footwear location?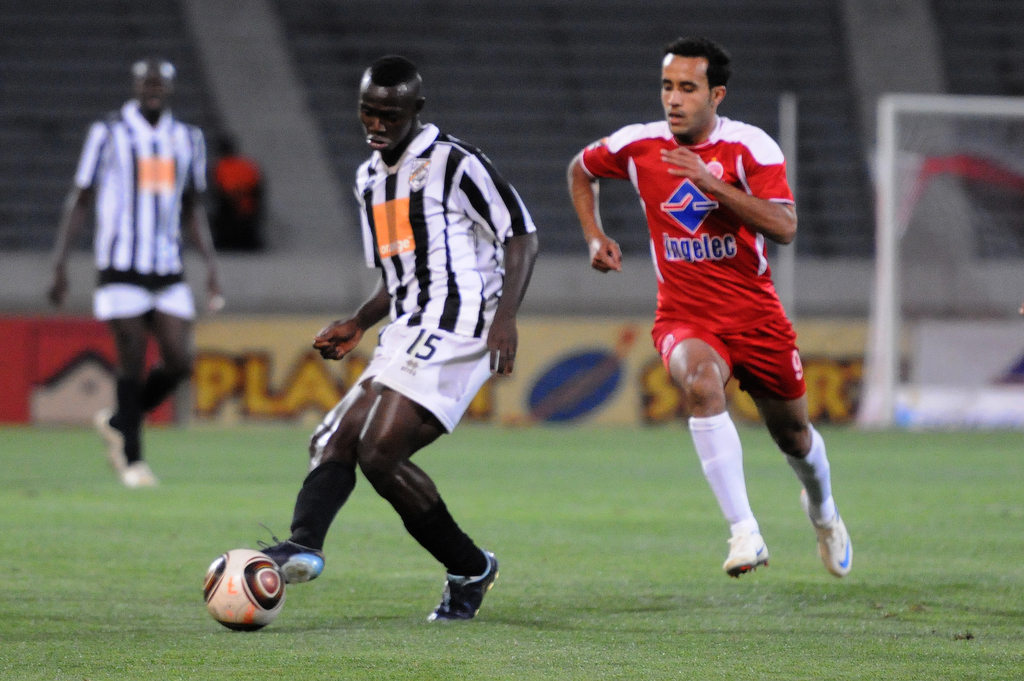
detection(94, 409, 127, 450)
